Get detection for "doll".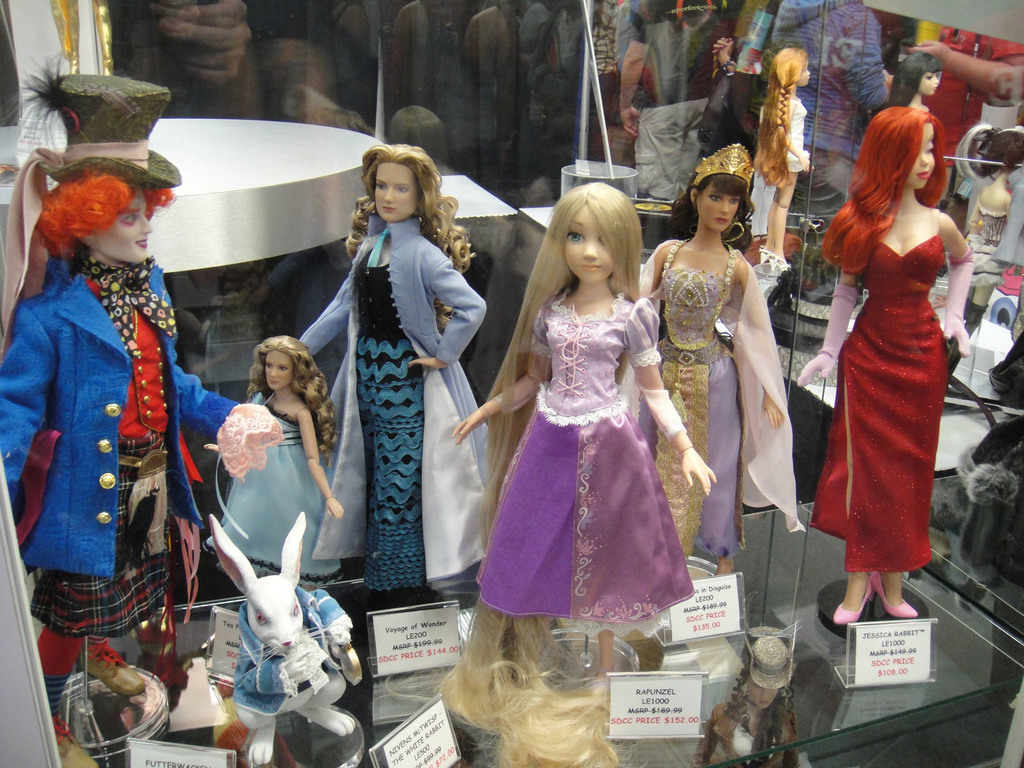
Detection: pyautogui.locateOnScreen(202, 333, 337, 579).
